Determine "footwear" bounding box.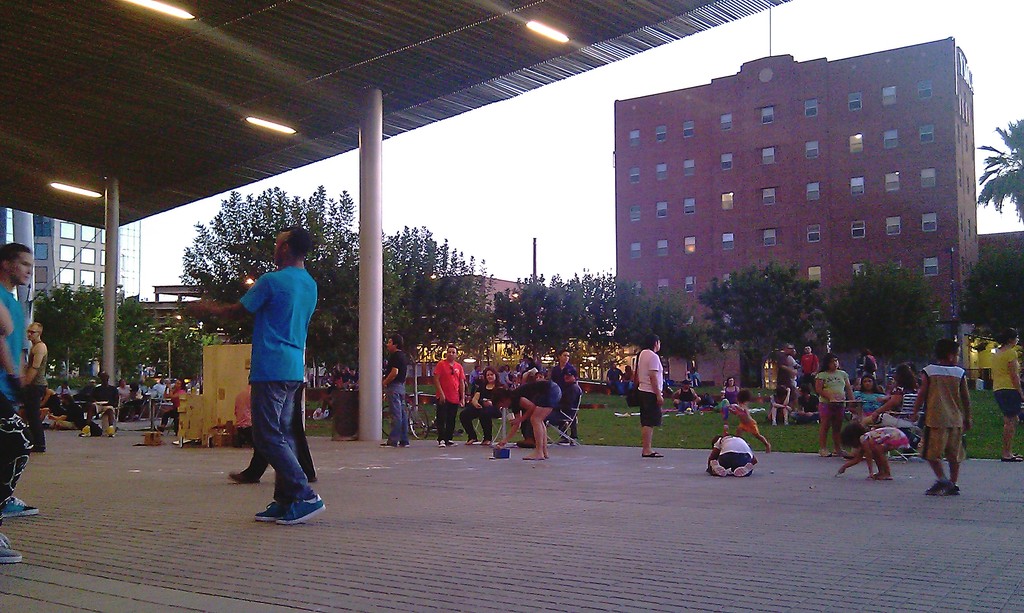
Determined: BBox(515, 436, 535, 450).
